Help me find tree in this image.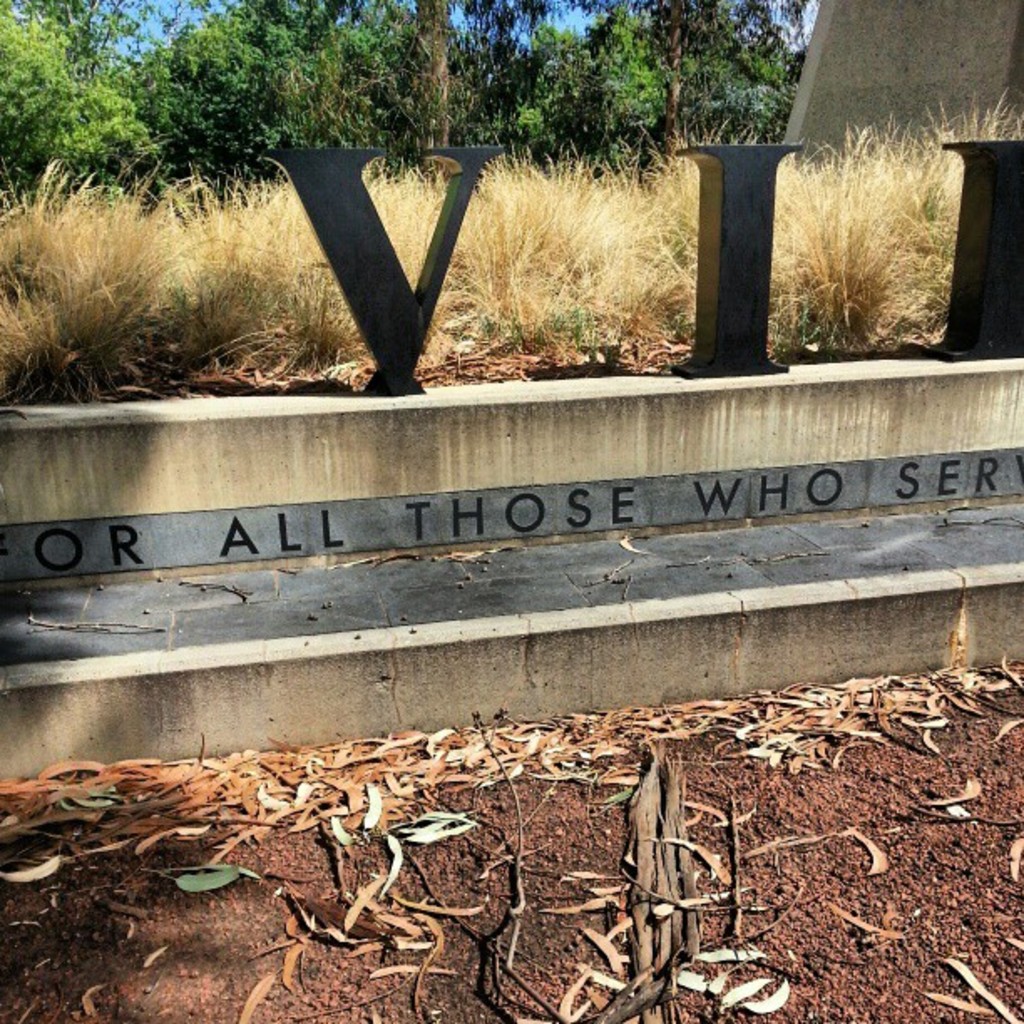
Found it: <box>412,0,452,172</box>.
